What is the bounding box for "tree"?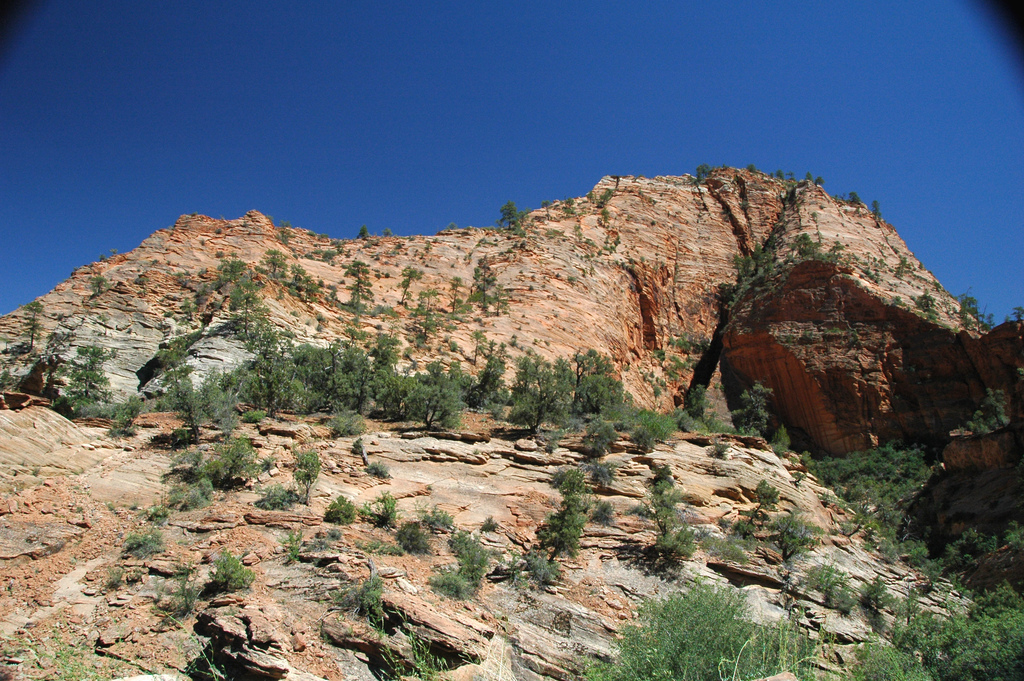
588/457/614/491.
